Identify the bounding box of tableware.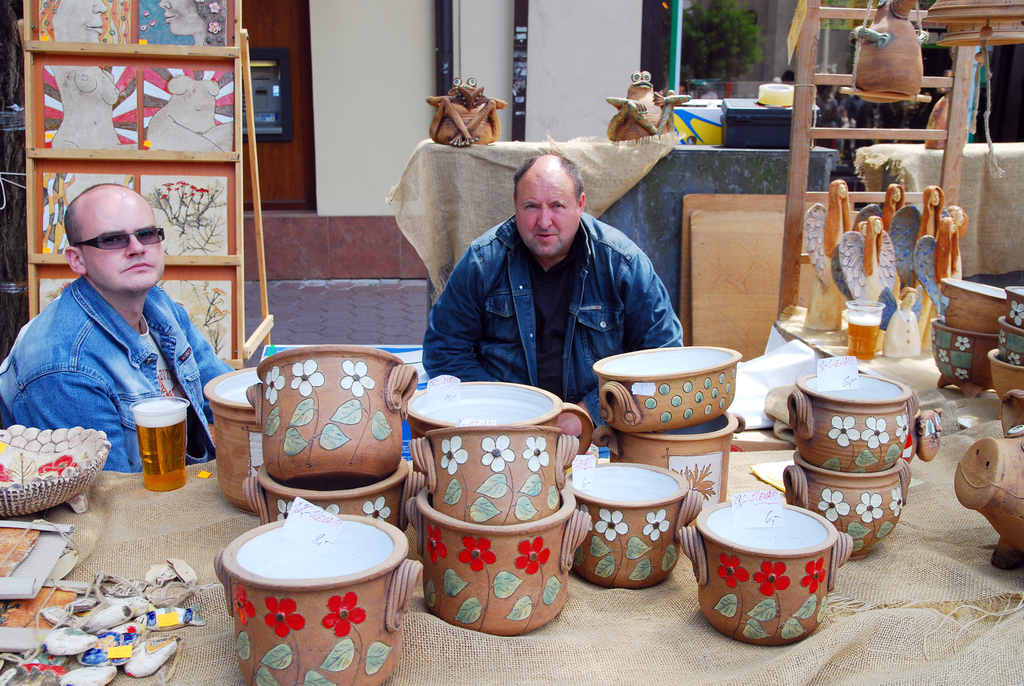
crop(409, 425, 579, 525).
